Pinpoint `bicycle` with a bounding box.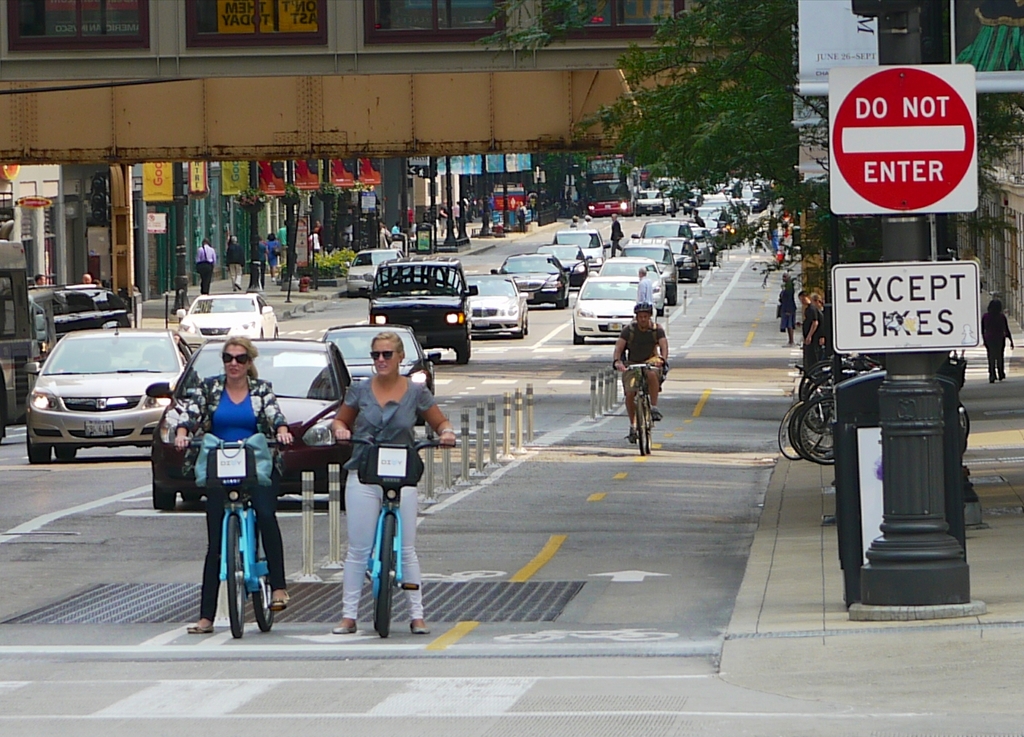
[x1=175, y1=439, x2=282, y2=643].
